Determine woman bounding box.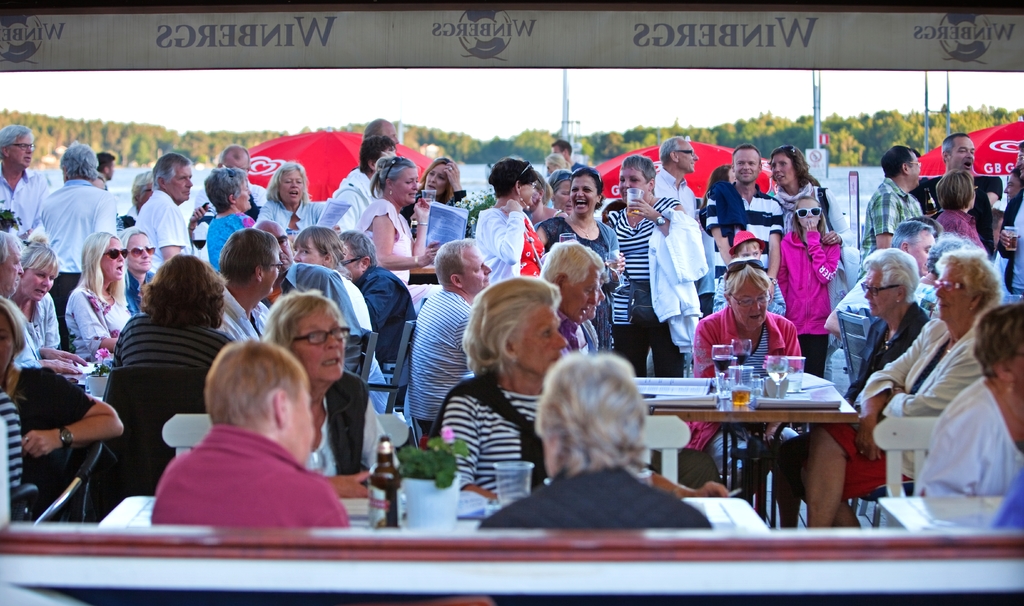
Determined: rect(605, 152, 712, 381).
